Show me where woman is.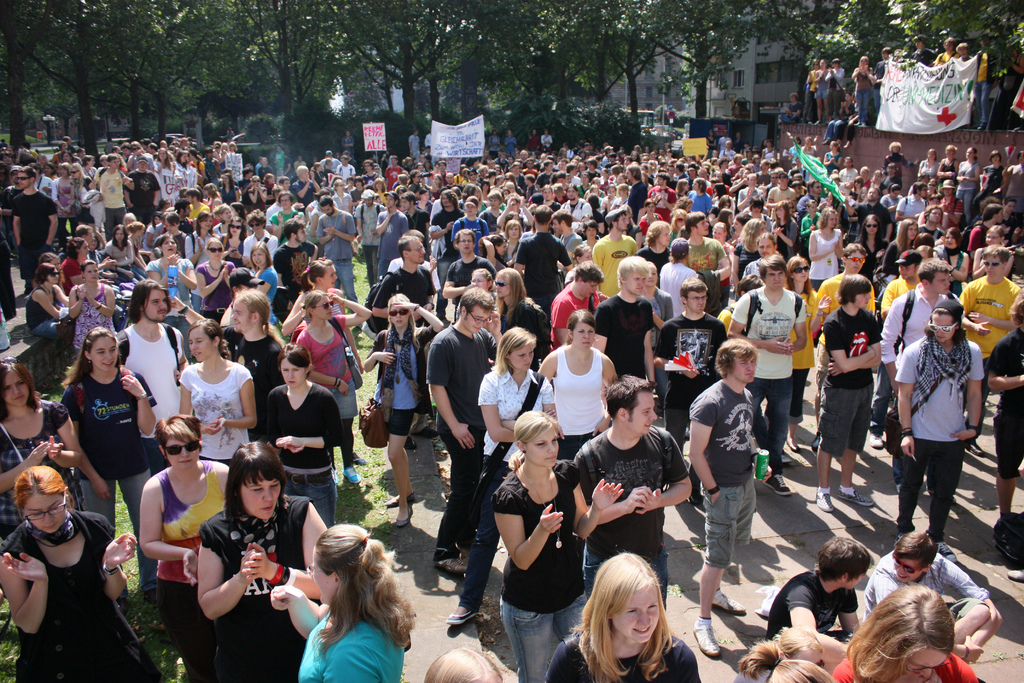
woman is at left=502, top=218, right=519, bottom=268.
